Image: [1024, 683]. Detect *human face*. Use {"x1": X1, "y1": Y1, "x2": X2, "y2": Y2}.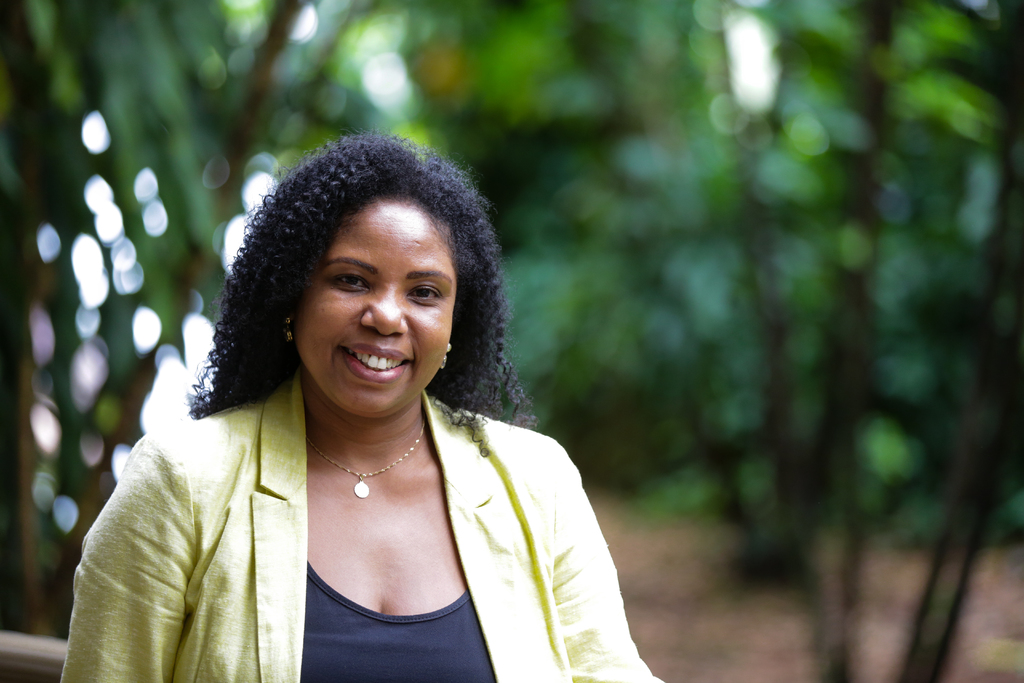
{"x1": 294, "y1": 189, "x2": 465, "y2": 419}.
